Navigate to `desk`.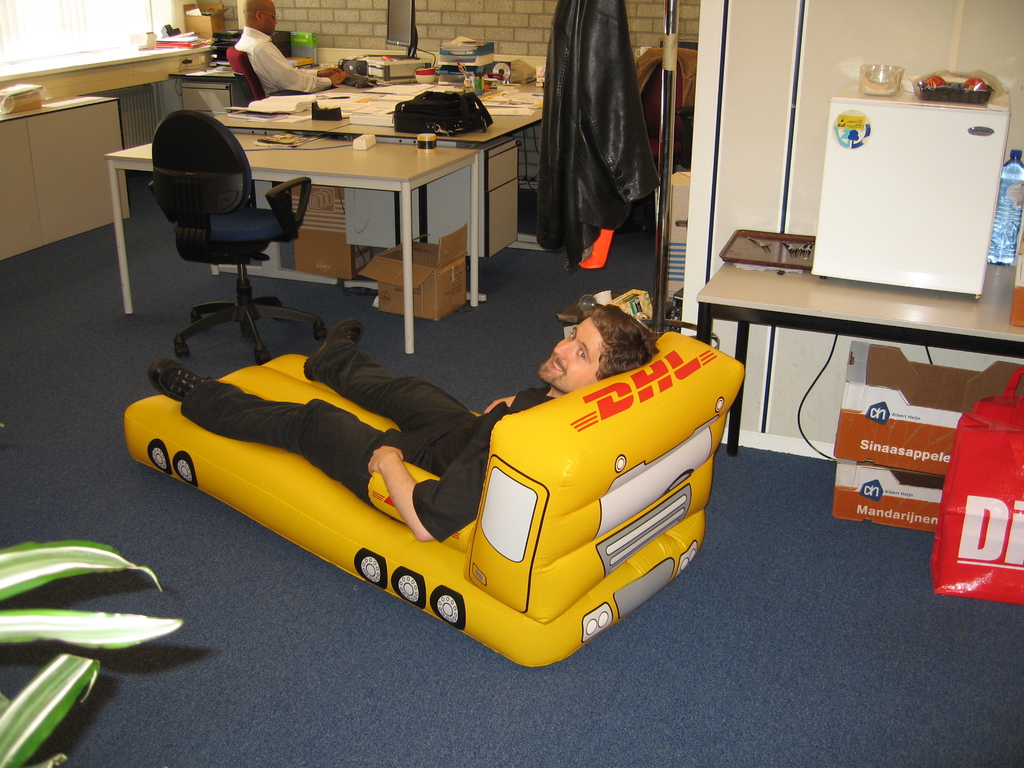
Navigation target: (103,129,480,355).
